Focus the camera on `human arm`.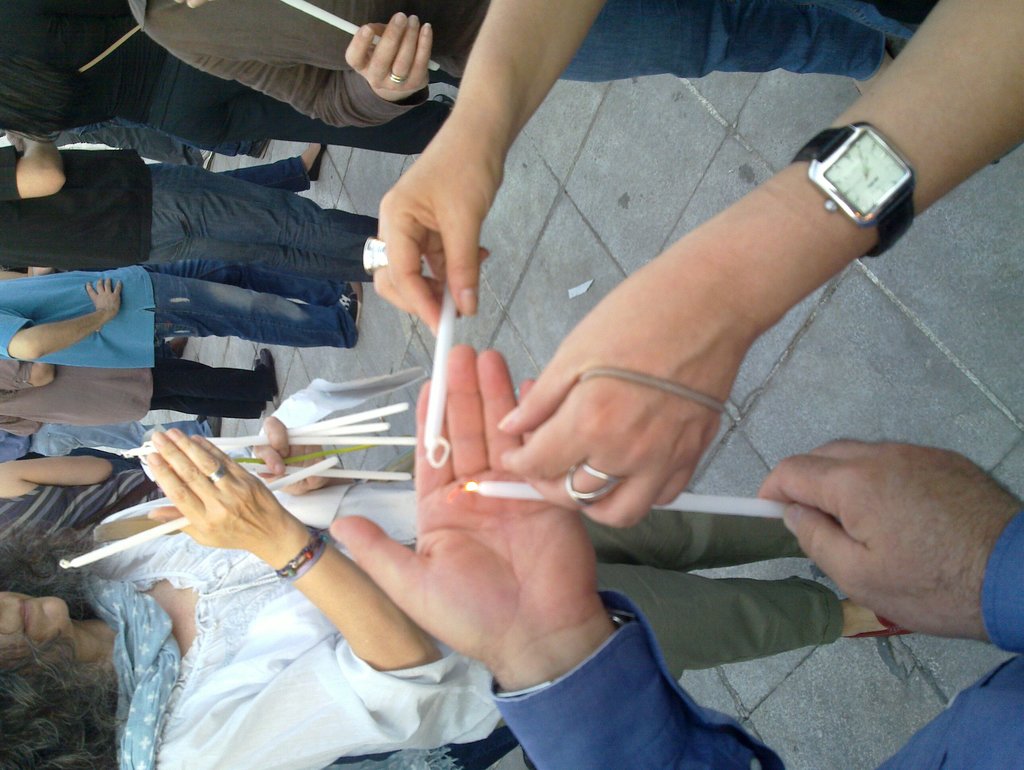
Focus region: <region>751, 431, 1023, 655</region>.
